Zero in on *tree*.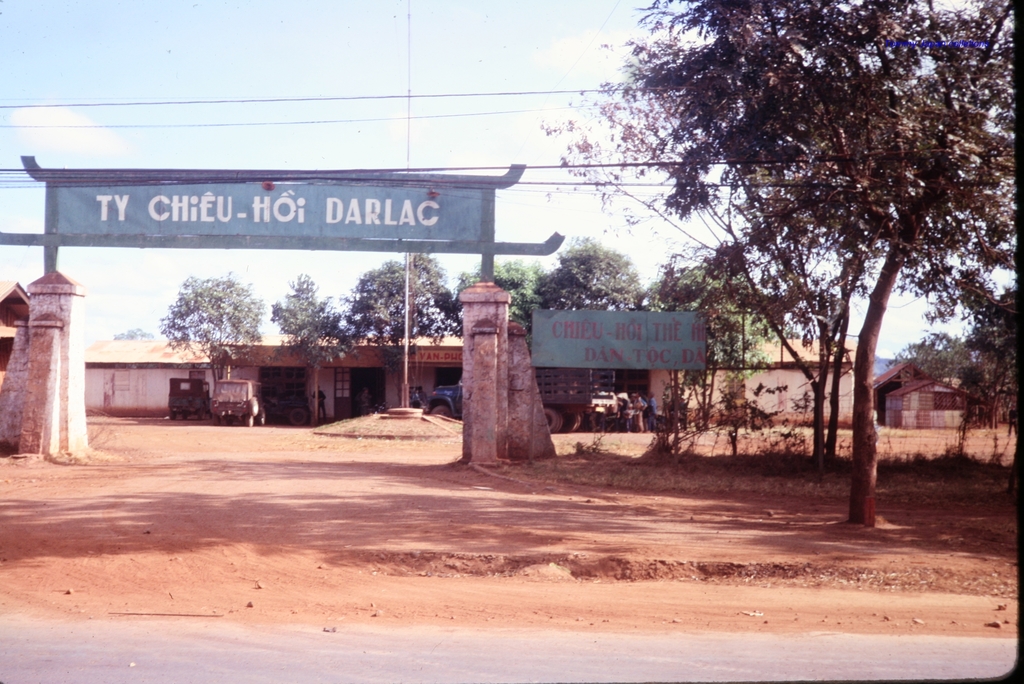
Zeroed in: 113/329/155/339.
